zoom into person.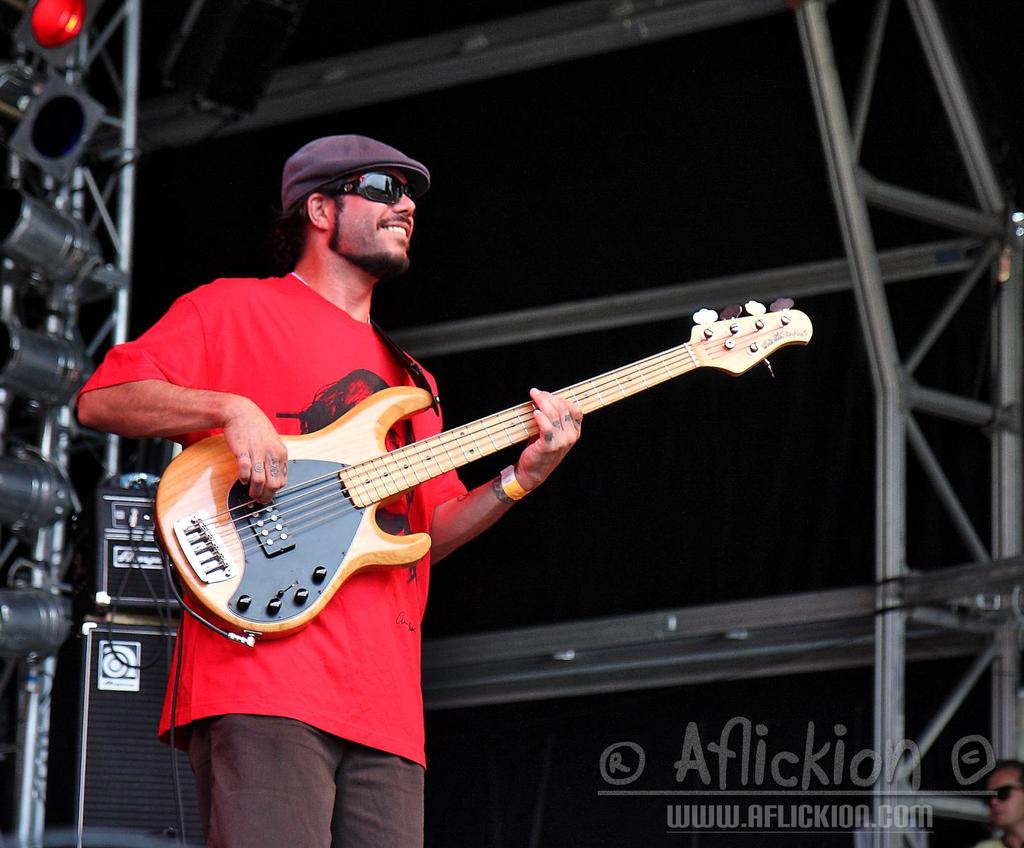
Zoom target: Rect(76, 131, 587, 847).
